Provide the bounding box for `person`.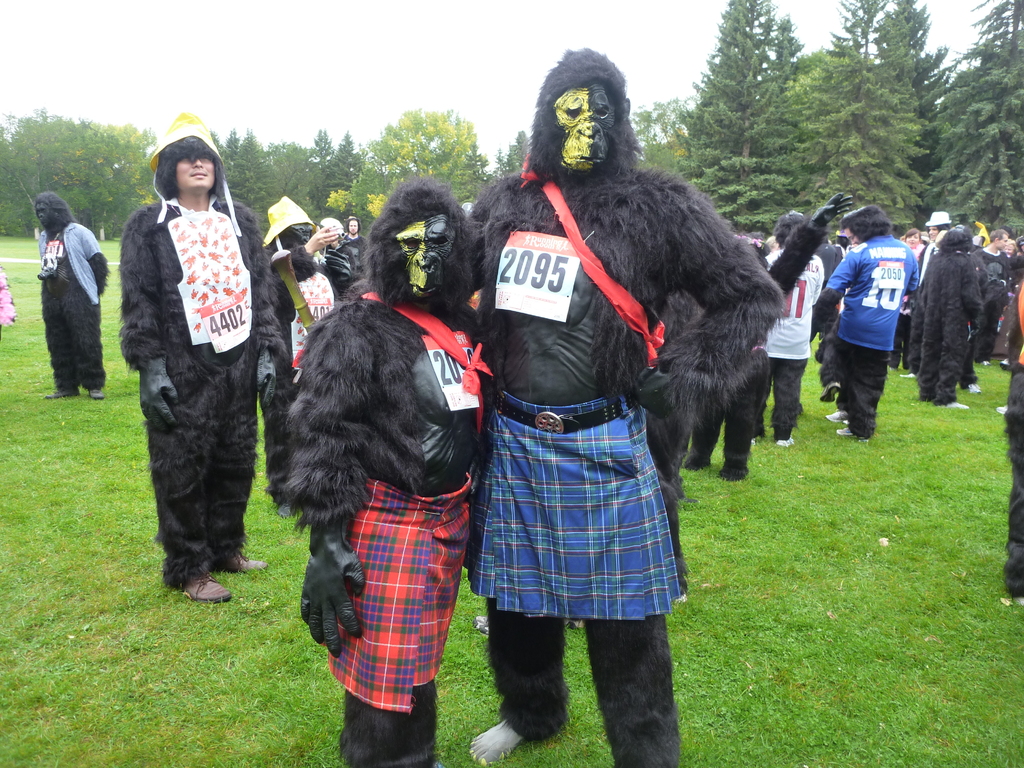
(275,175,487,767).
